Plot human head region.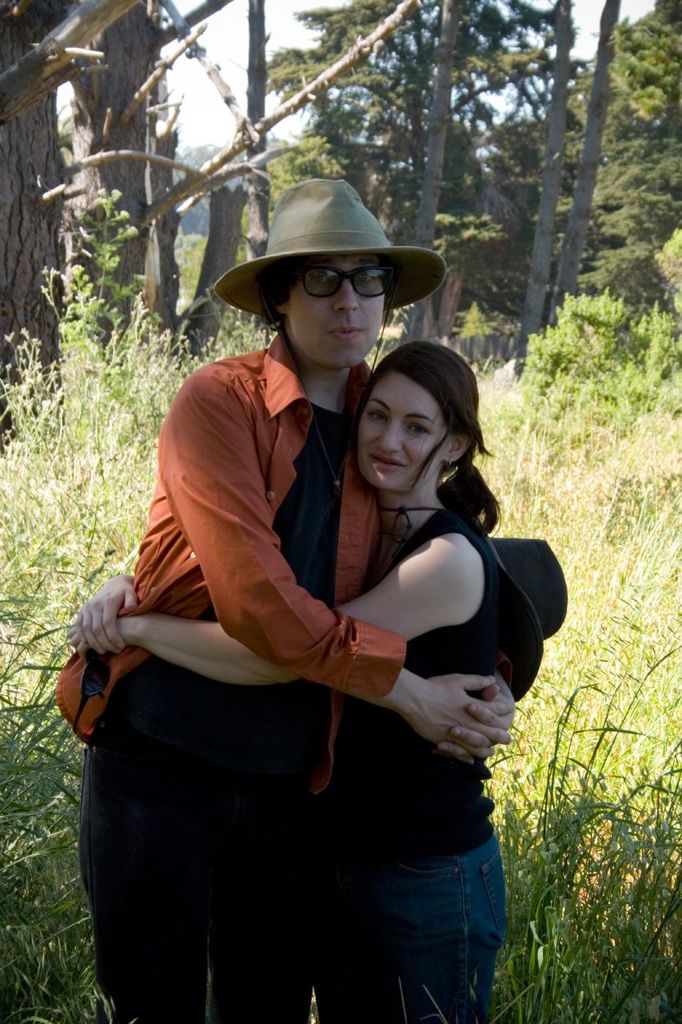
Plotted at [x1=211, y1=178, x2=450, y2=373].
